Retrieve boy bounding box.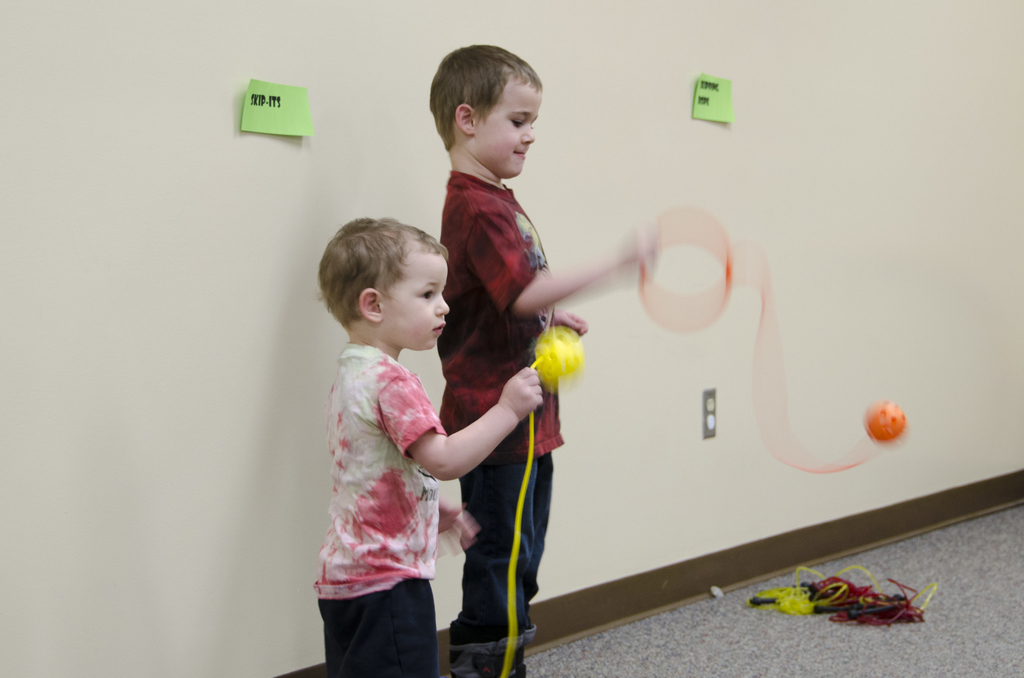
Bounding box: [x1=314, y1=216, x2=541, y2=677].
